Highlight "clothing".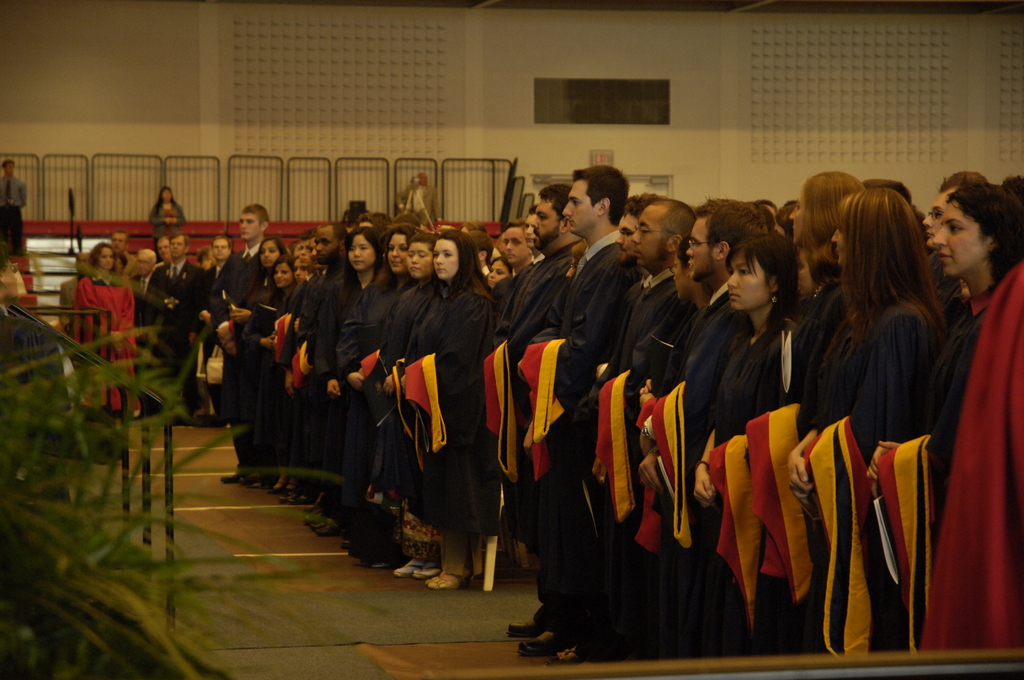
Highlighted region: detection(702, 323, 801, 649).
